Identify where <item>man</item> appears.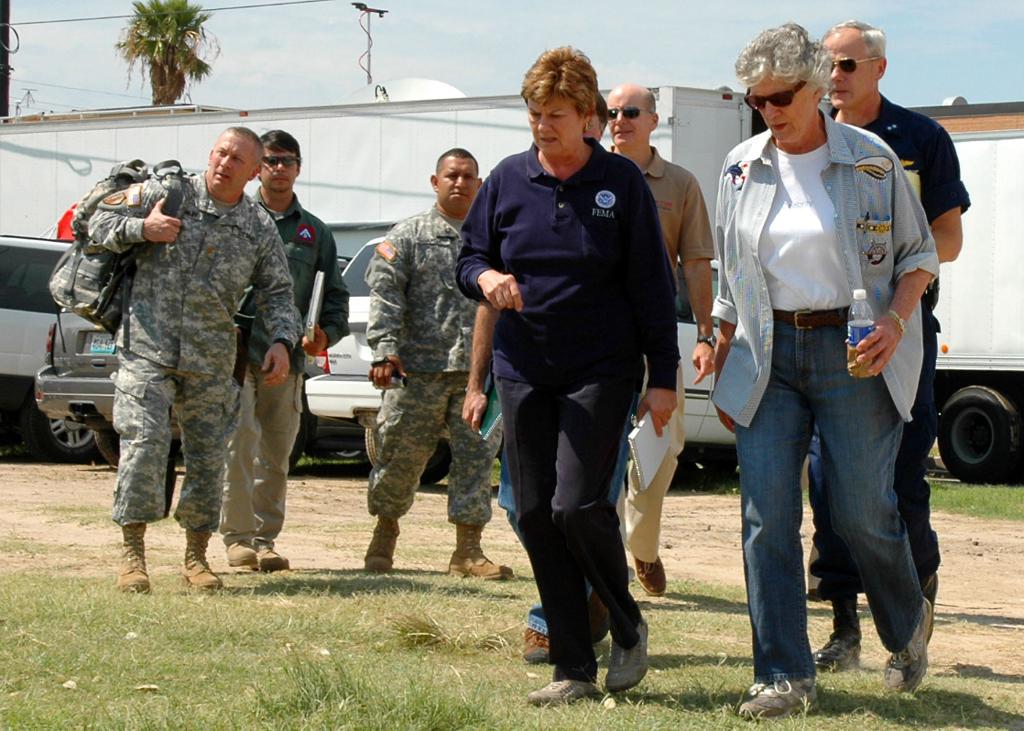
Appears at (218,127,351,574).
